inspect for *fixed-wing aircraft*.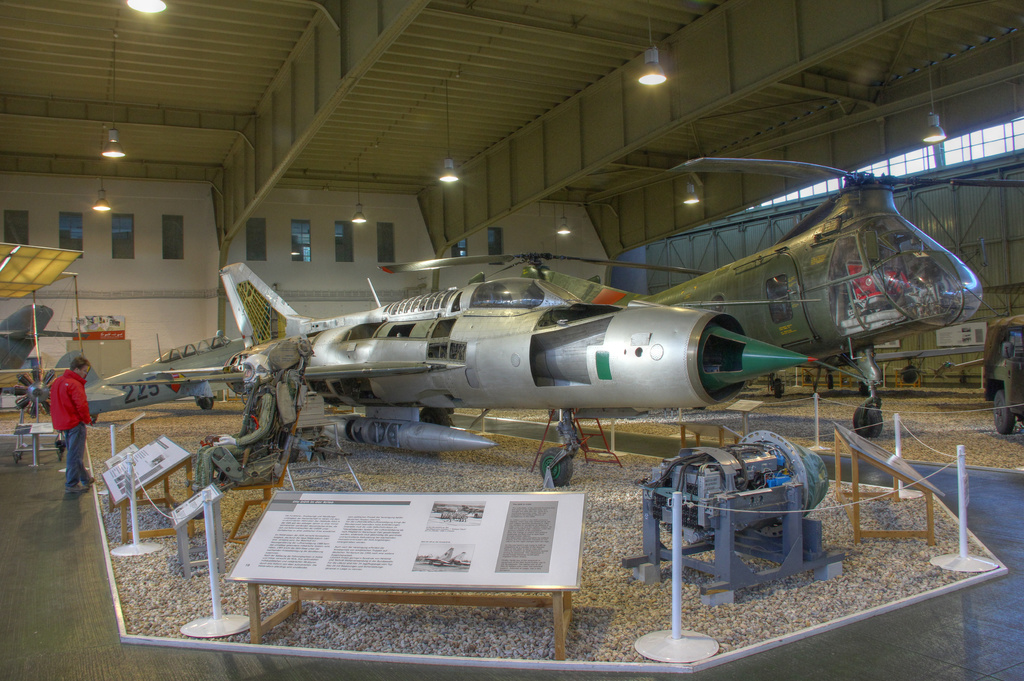
Inspection: crop(107, 262, 819, 488).
